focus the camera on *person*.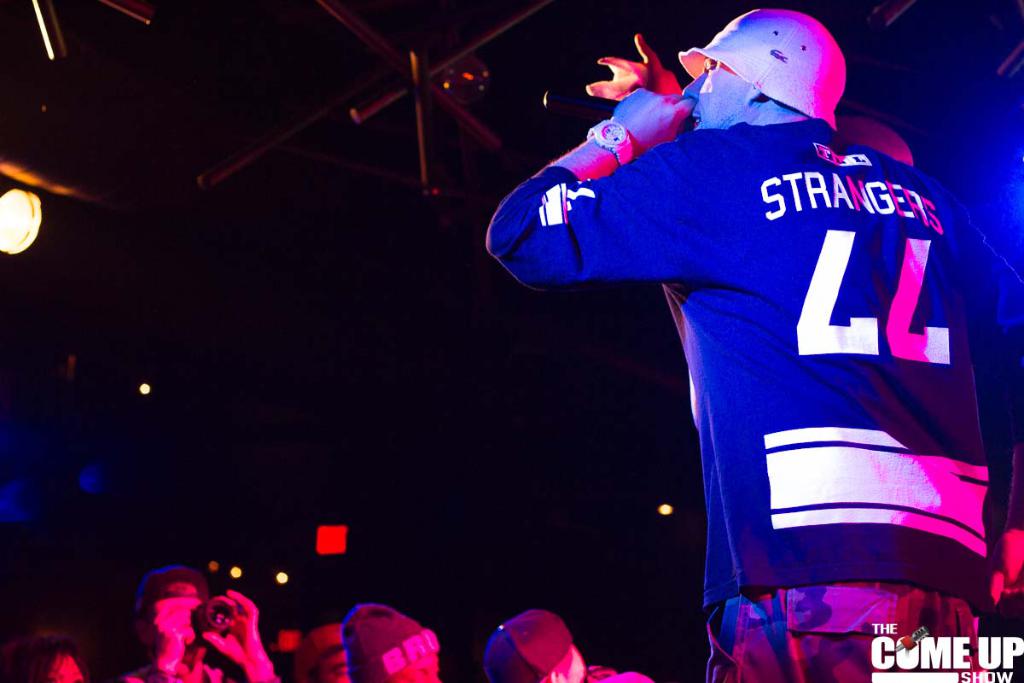
Focus region: 494 8 998 678.
